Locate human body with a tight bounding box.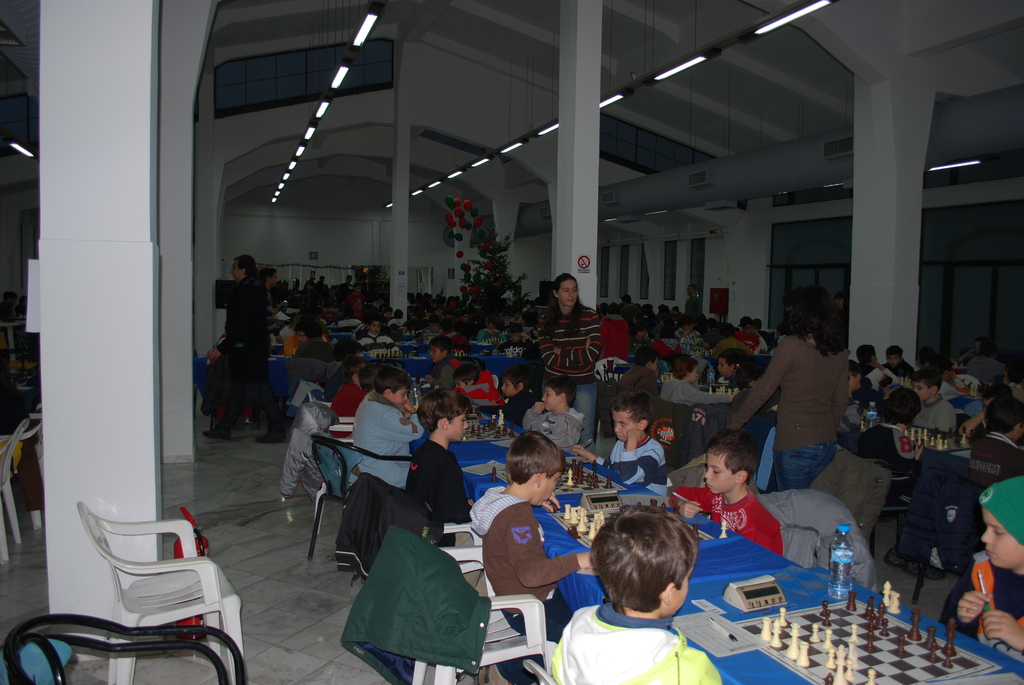
box=[677, 317, 706, 370].
